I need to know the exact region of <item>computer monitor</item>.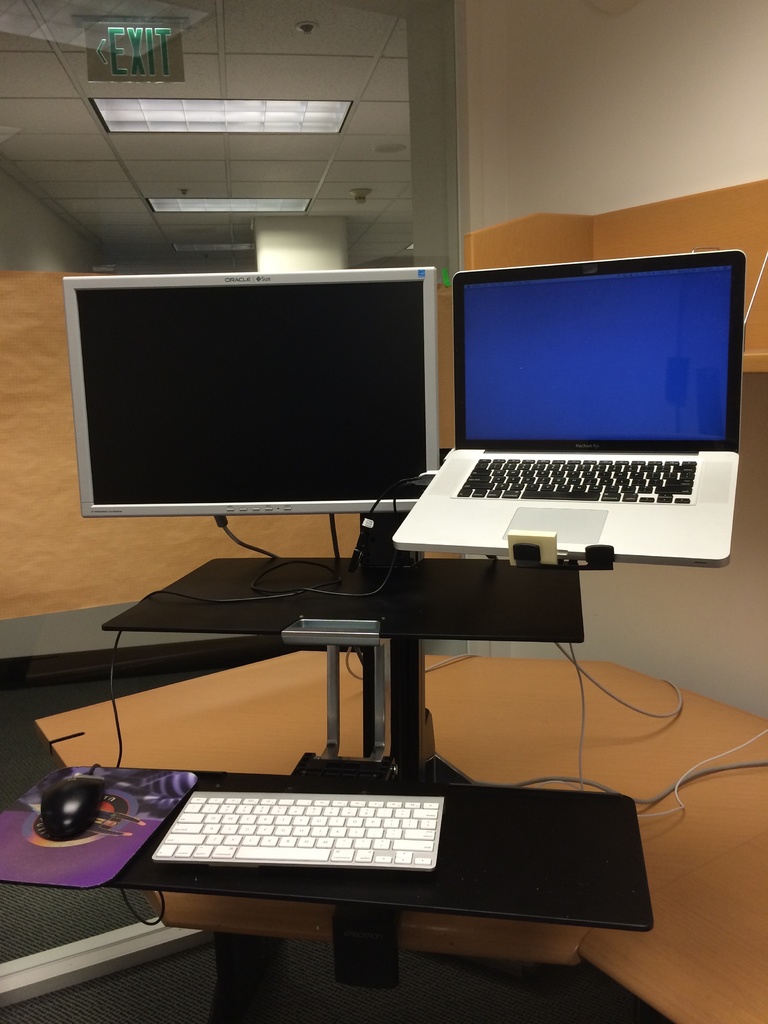
Region: bbox=[63, 273, 436, 565].
